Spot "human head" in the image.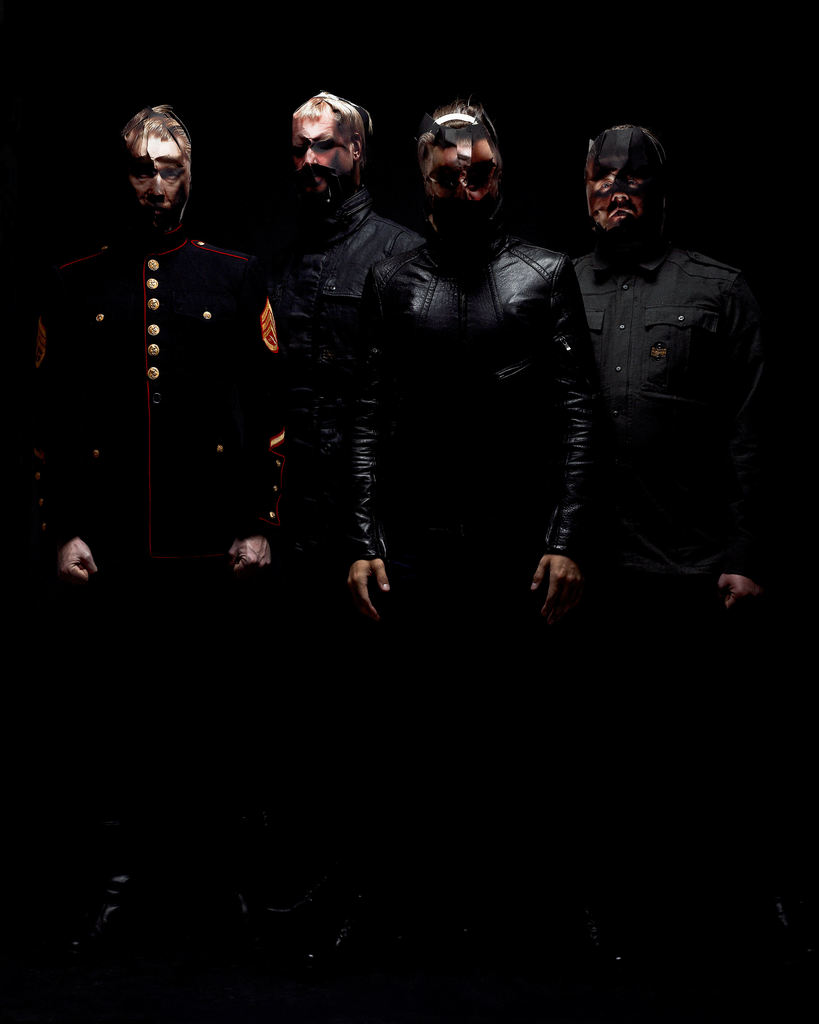
"human head" found at l=587, t=128, r=658, b=242.
